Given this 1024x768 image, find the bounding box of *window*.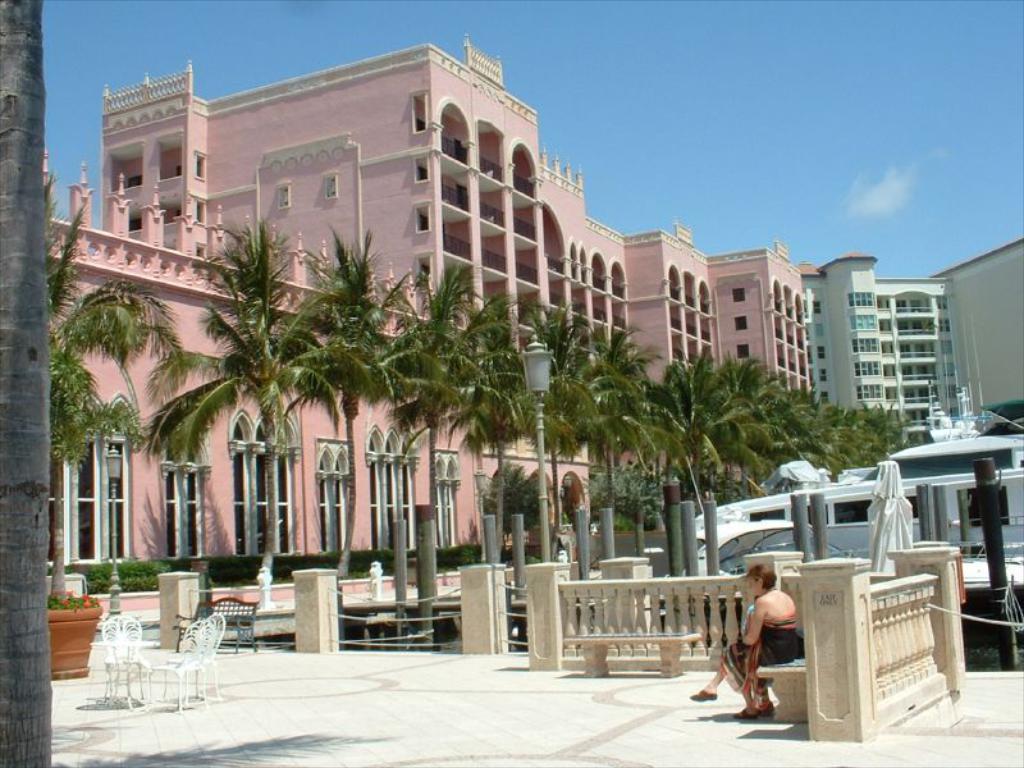
BBox(58, 439, 105, 567).
